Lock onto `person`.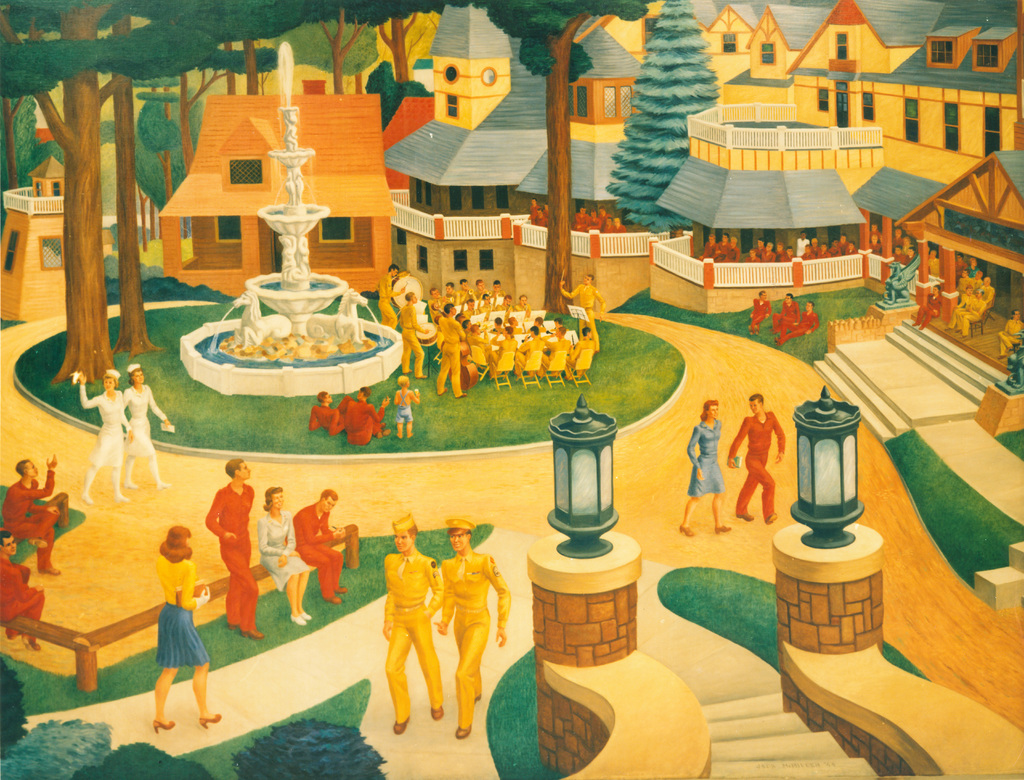
Locked: Rect(726, 393, 788, 528).
